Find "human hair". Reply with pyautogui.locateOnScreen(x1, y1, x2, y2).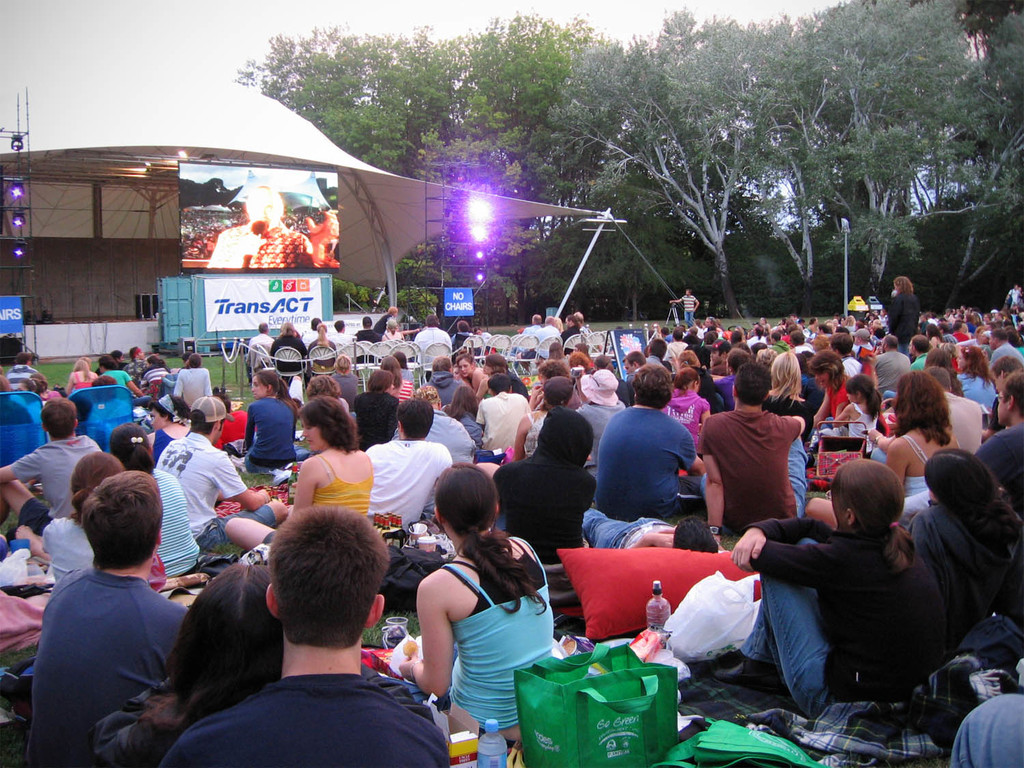
pyautogui.locateOnScreen(73, 355, 93, 383).
